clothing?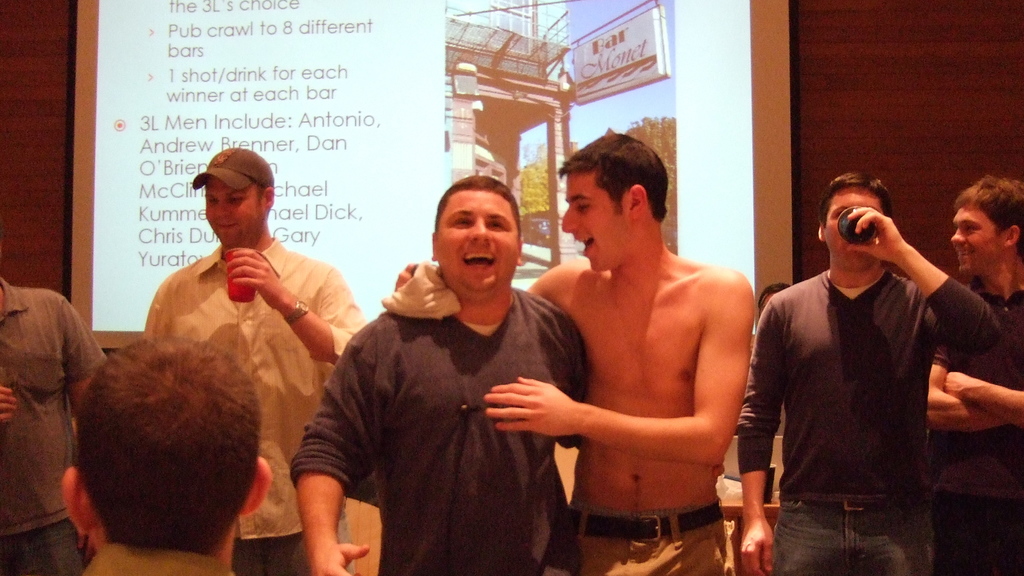
box=[740, 266, 991, 568]
